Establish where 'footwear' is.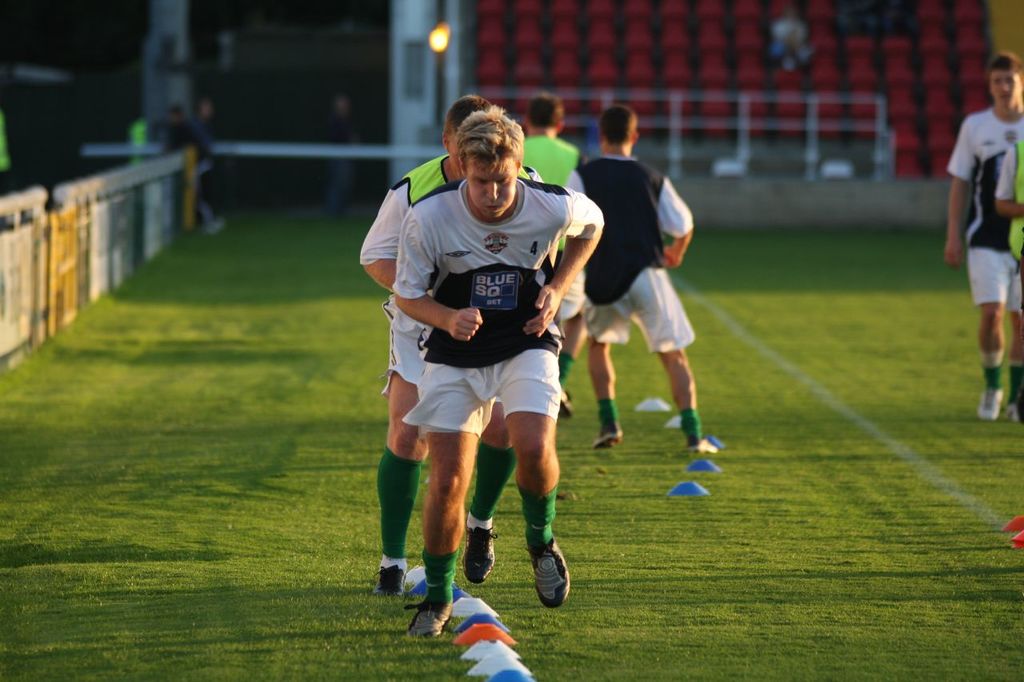
Established at <box>523,542,575,615</box>.
